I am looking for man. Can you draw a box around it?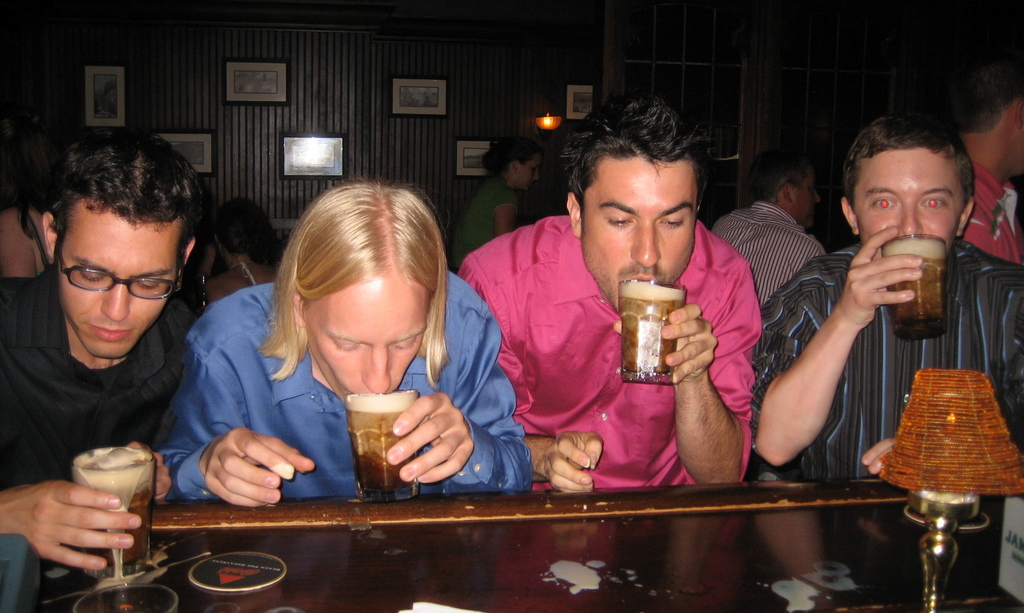
Sure, the bounding box is bbox(710, 154, 832, 301).
